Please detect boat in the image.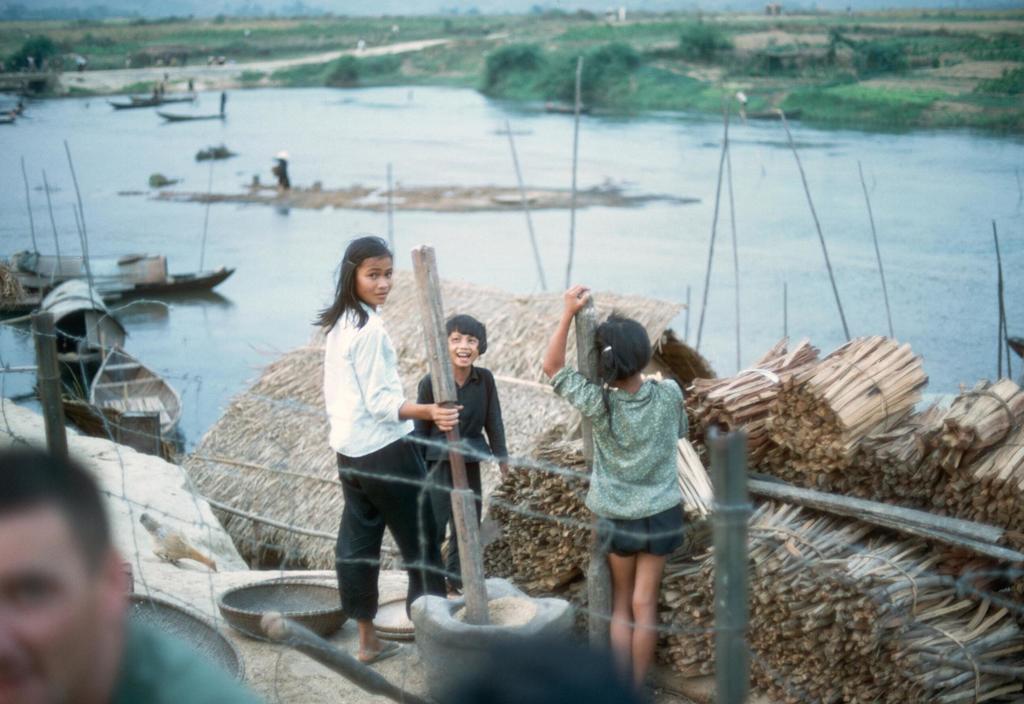
box(5, 247, 240, 302).
